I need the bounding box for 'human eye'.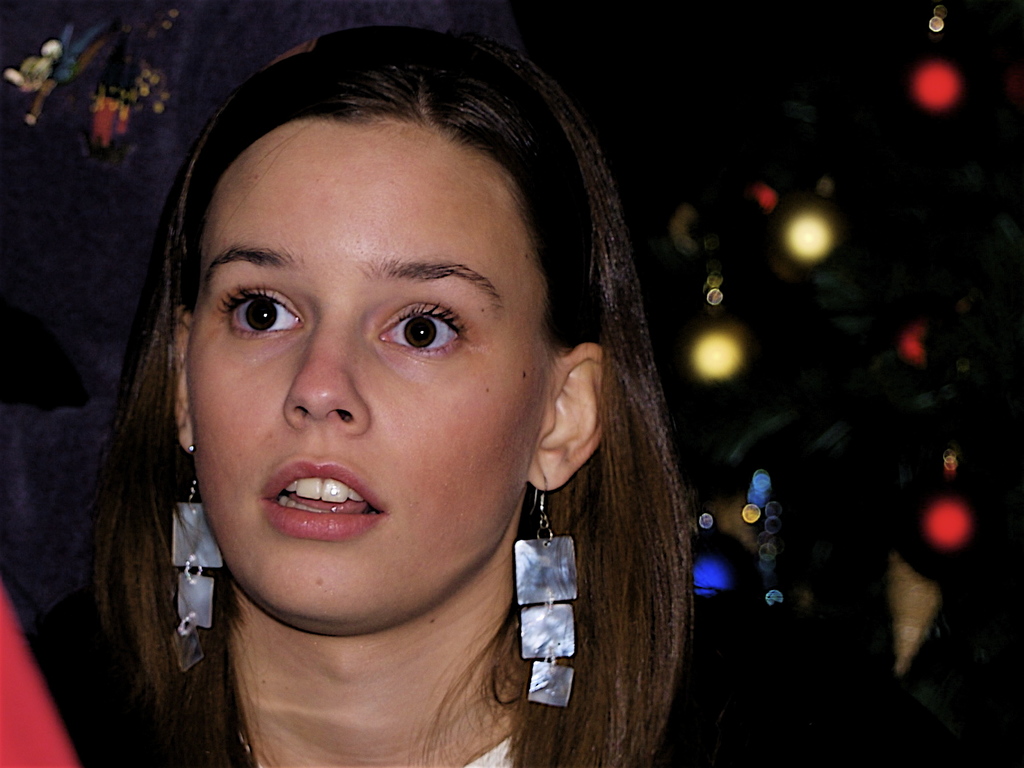
Here it is: <bbox>217, 273, 307, 348</bbox>.
